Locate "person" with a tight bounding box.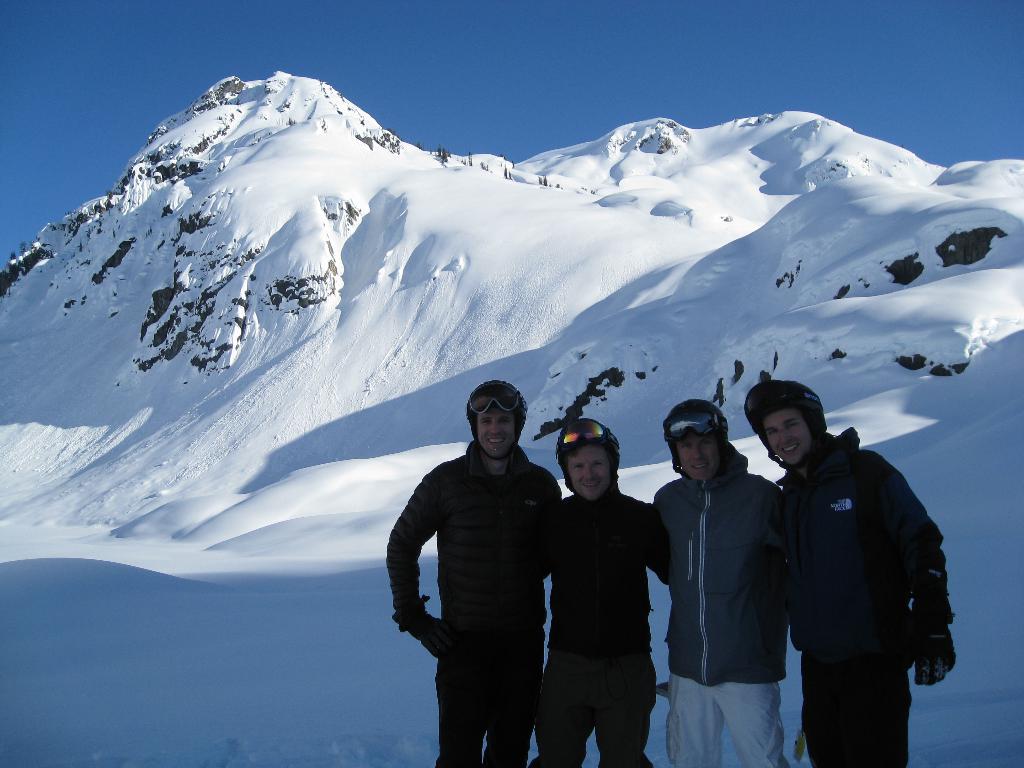
{"x1": 535, "y1": 410, "x2": 678, "y2": 767}.
